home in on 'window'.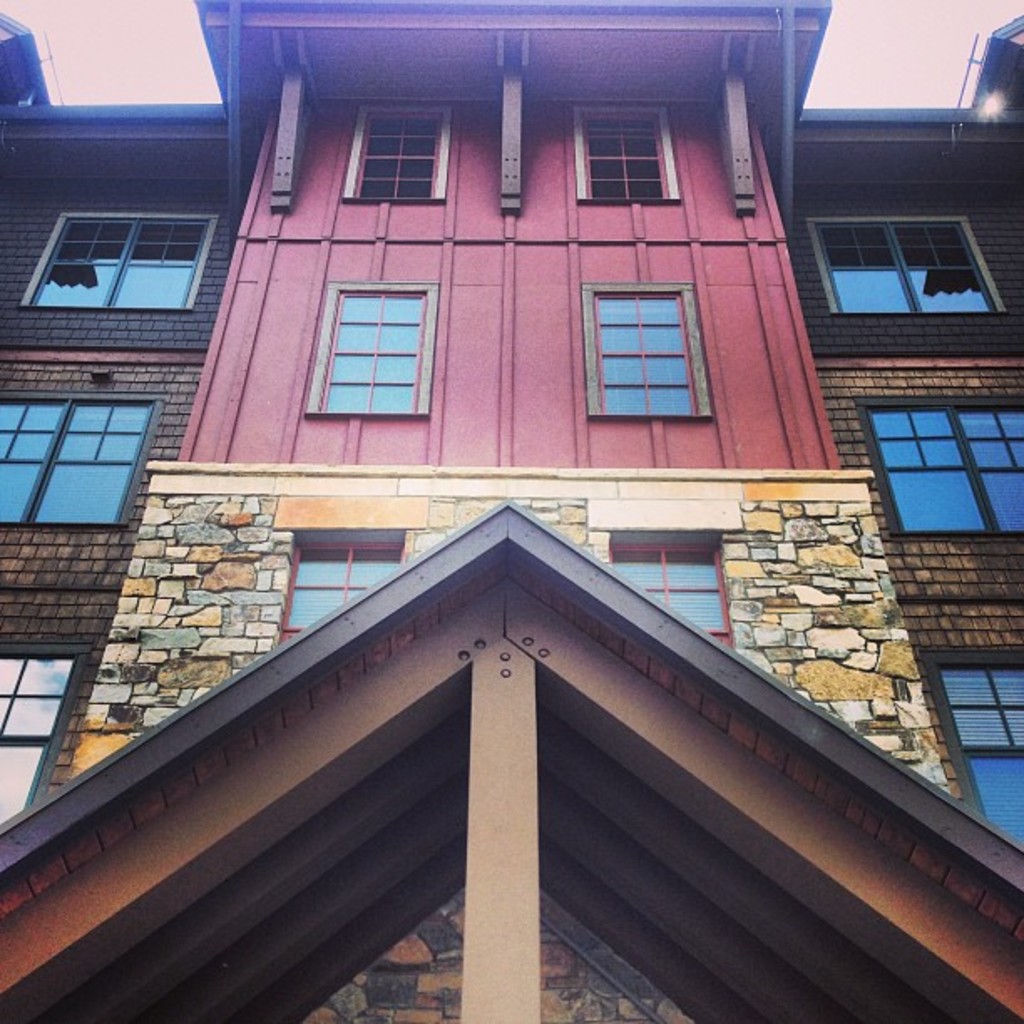
Homed in at left=38, top=204, right=218, bottom=308.
